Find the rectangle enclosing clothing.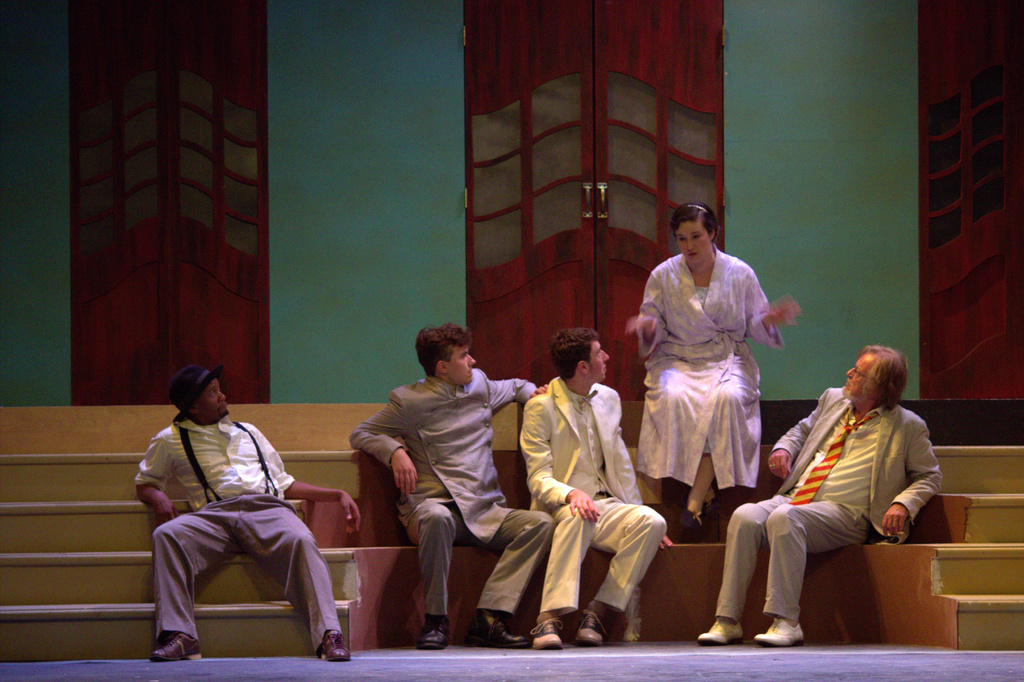
[350,359,553,619].
